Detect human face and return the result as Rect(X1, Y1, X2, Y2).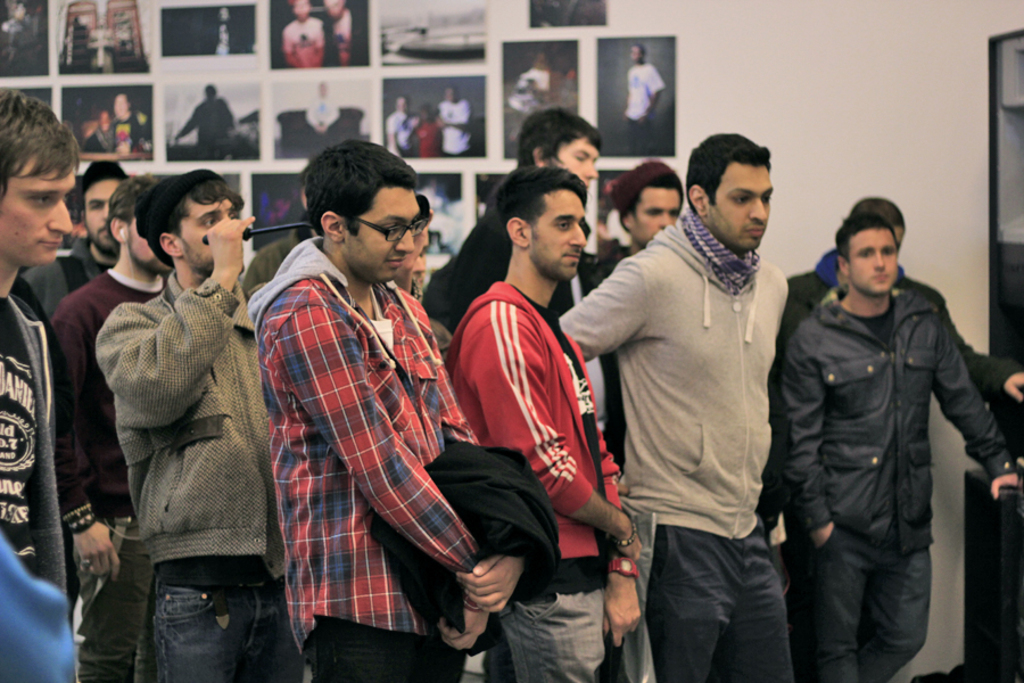
Rect(543, 139, 594, 180).
